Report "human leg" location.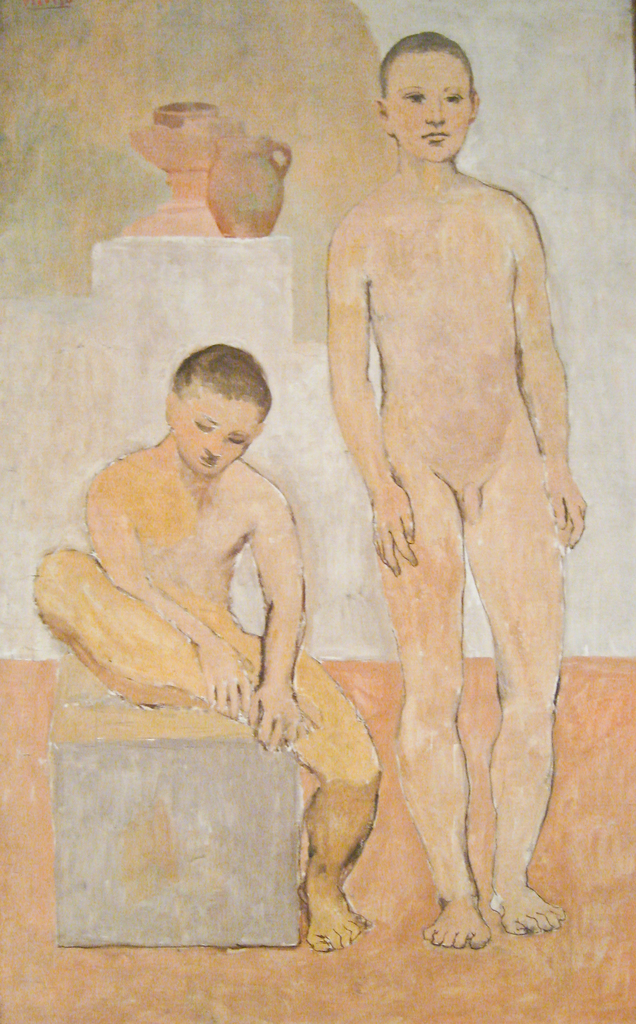
Report: detection(215, 620, 371, 949).
